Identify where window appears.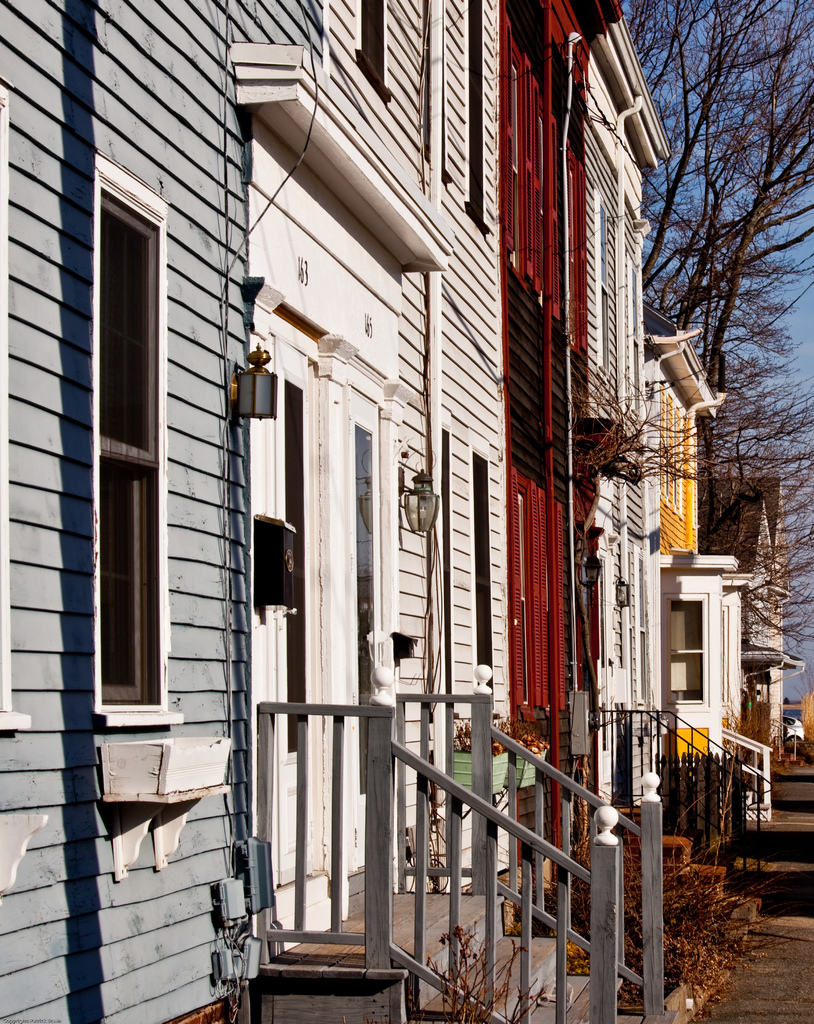
Appears at l=350, t=424, r=387, b=744.
